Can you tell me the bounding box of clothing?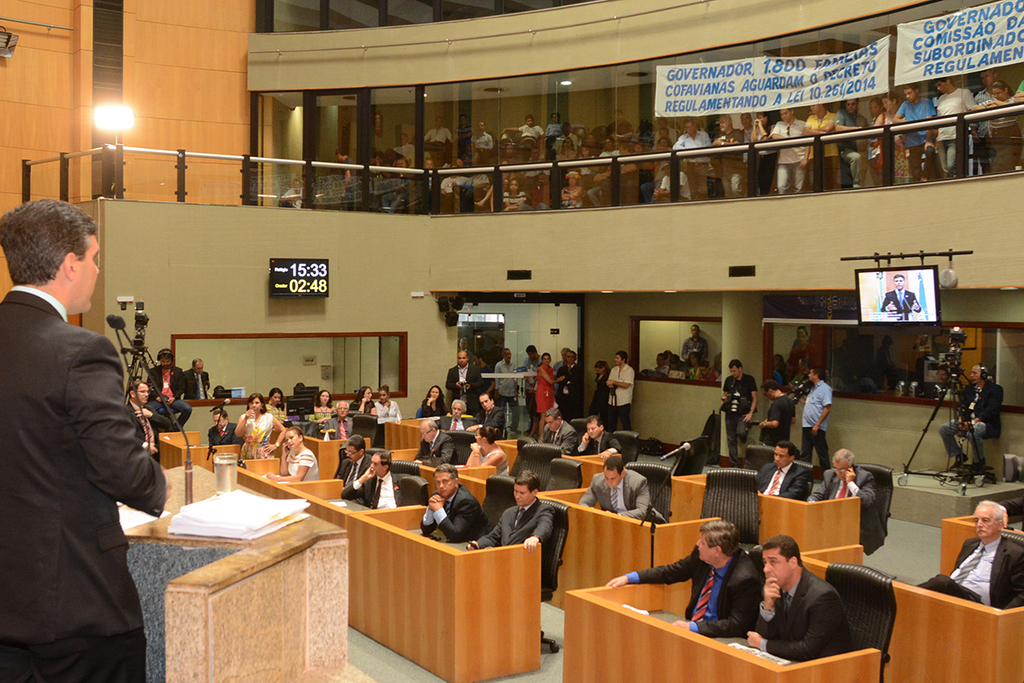
[left=684, top=337, right=713, bottom=359].
